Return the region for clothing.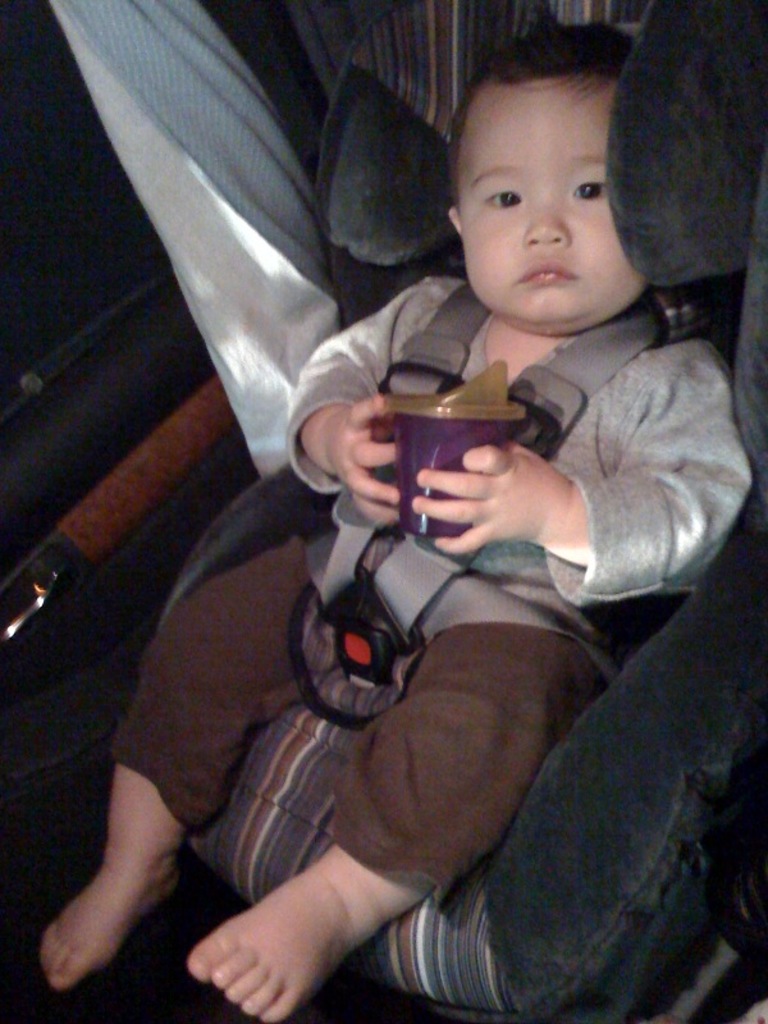
111 283 758 904.
